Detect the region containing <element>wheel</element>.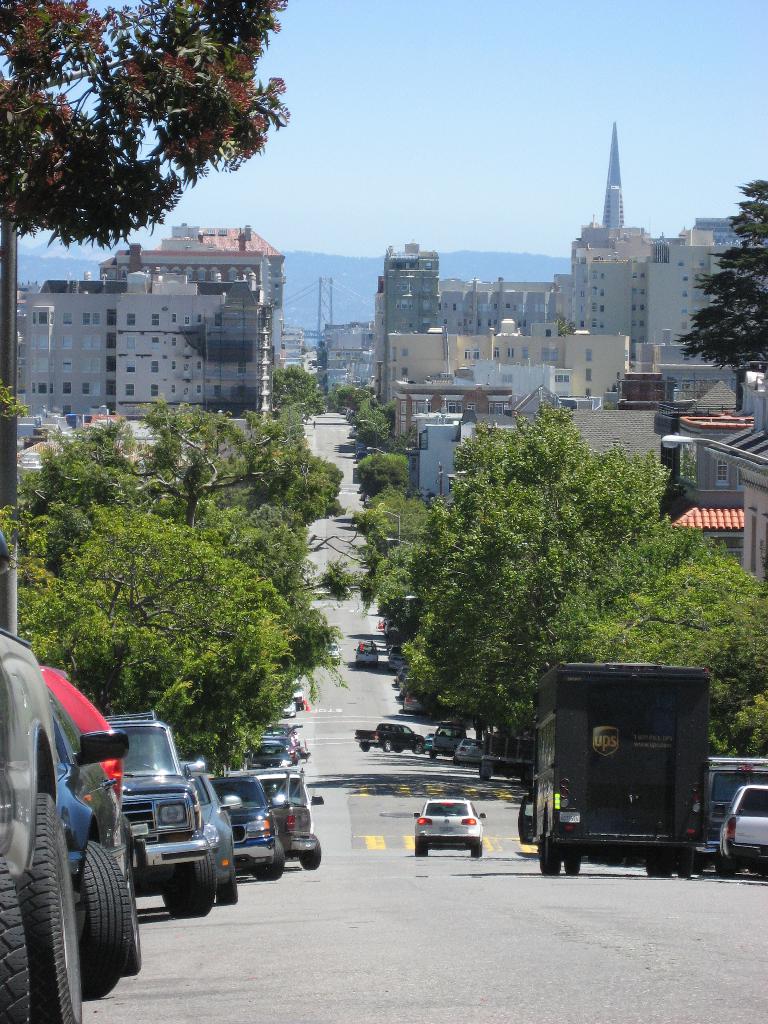
[296, 830, 319, 869].
